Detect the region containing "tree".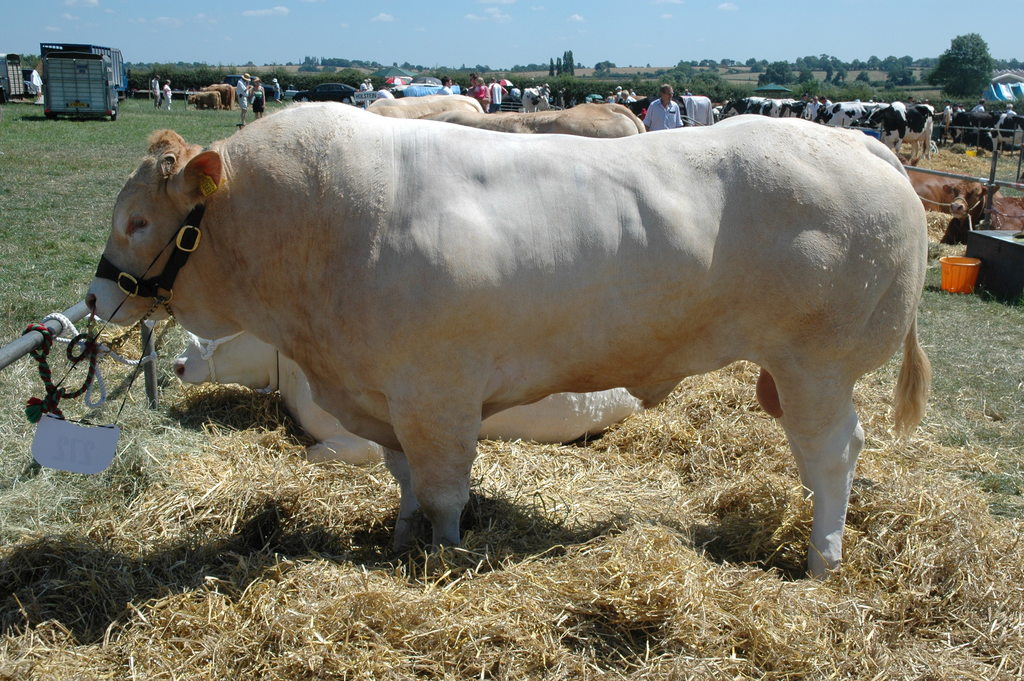
BBox(924, 22, 991, 103).
